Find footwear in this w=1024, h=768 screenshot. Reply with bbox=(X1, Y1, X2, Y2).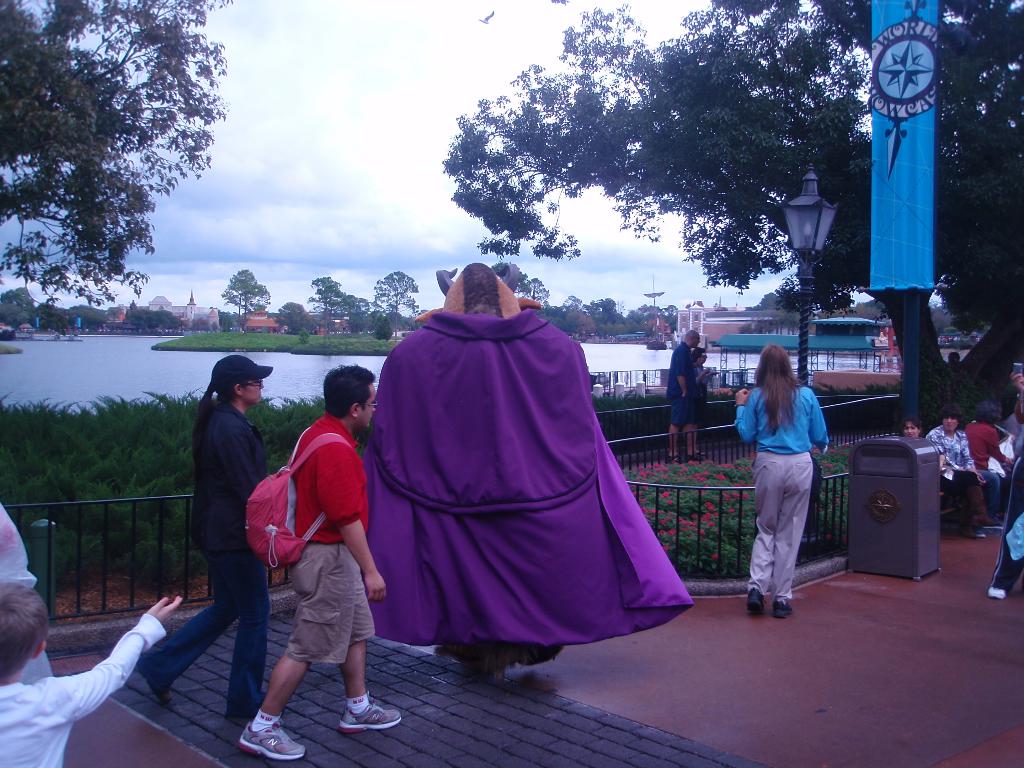
bbox=(687, 452, 708, 467).
